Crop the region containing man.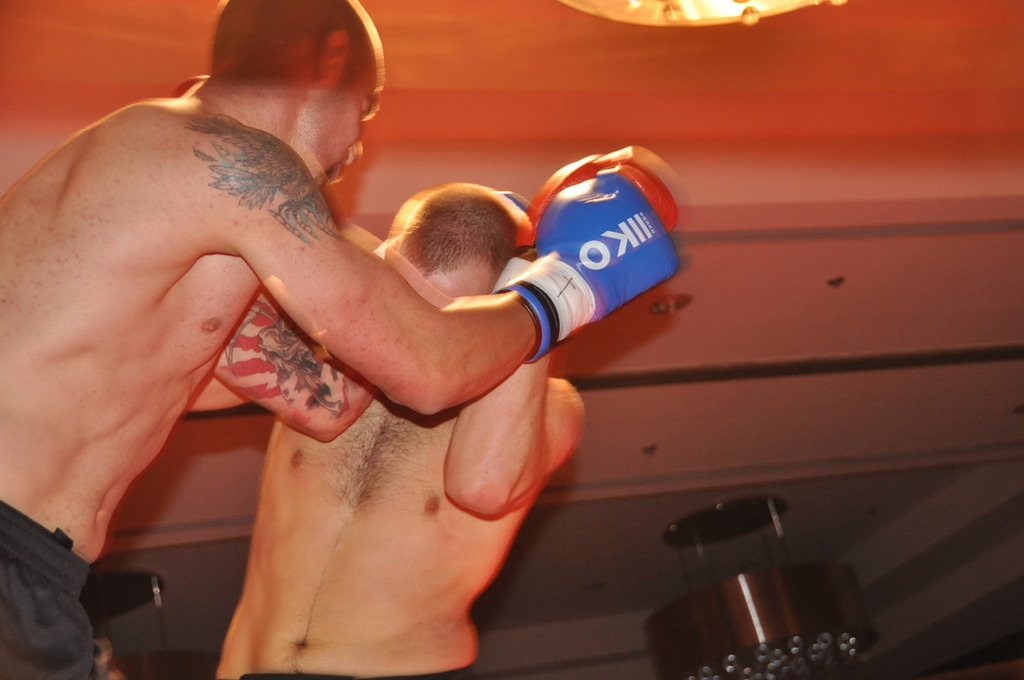
Crop region: {"left": 4, "top": 19, "right": 390, "bottom": 638}.
